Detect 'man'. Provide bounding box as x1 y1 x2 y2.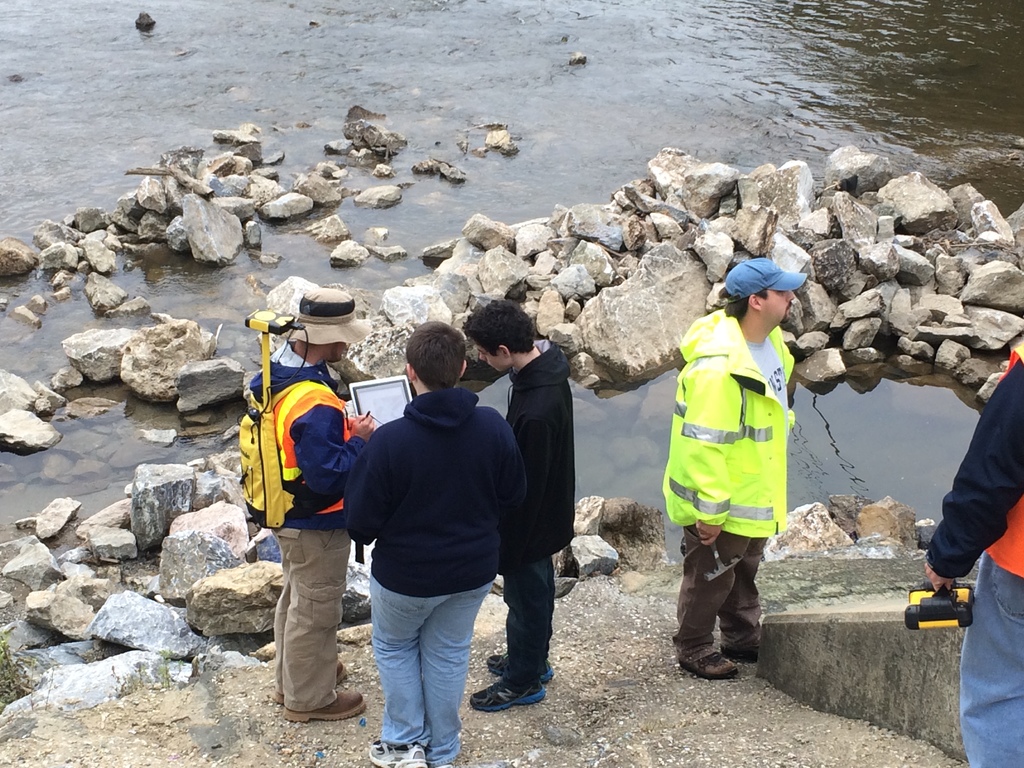
662 257 802 680.
